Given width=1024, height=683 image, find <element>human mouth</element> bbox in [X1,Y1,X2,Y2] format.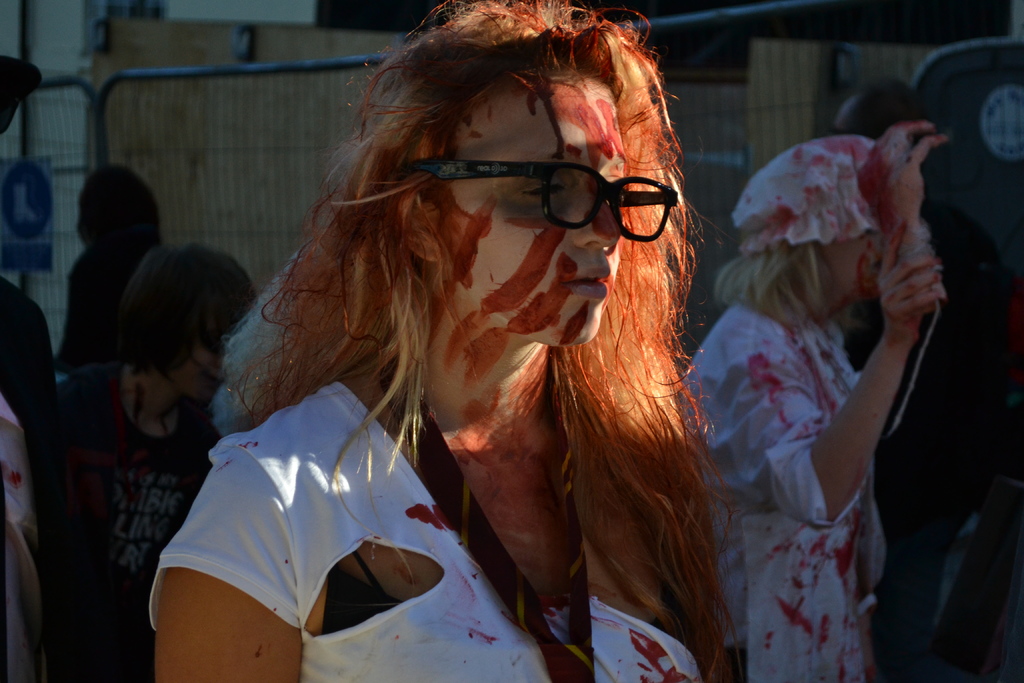
[557,259,612,304].
